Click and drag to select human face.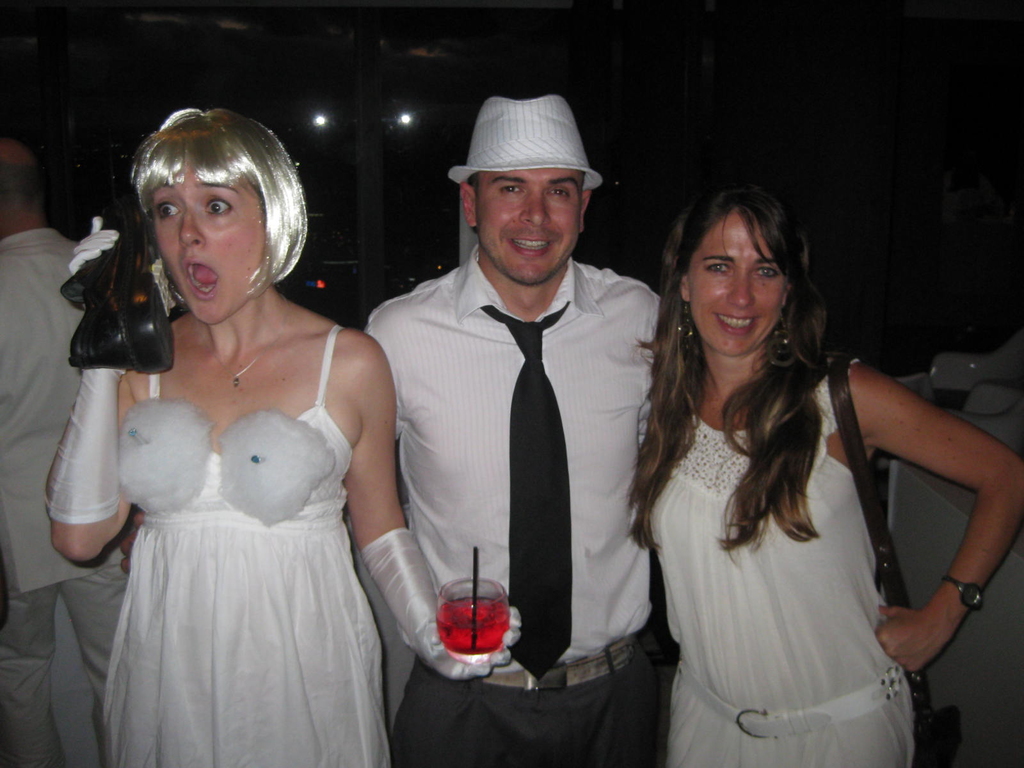
Selection: (474,170,584,285).
